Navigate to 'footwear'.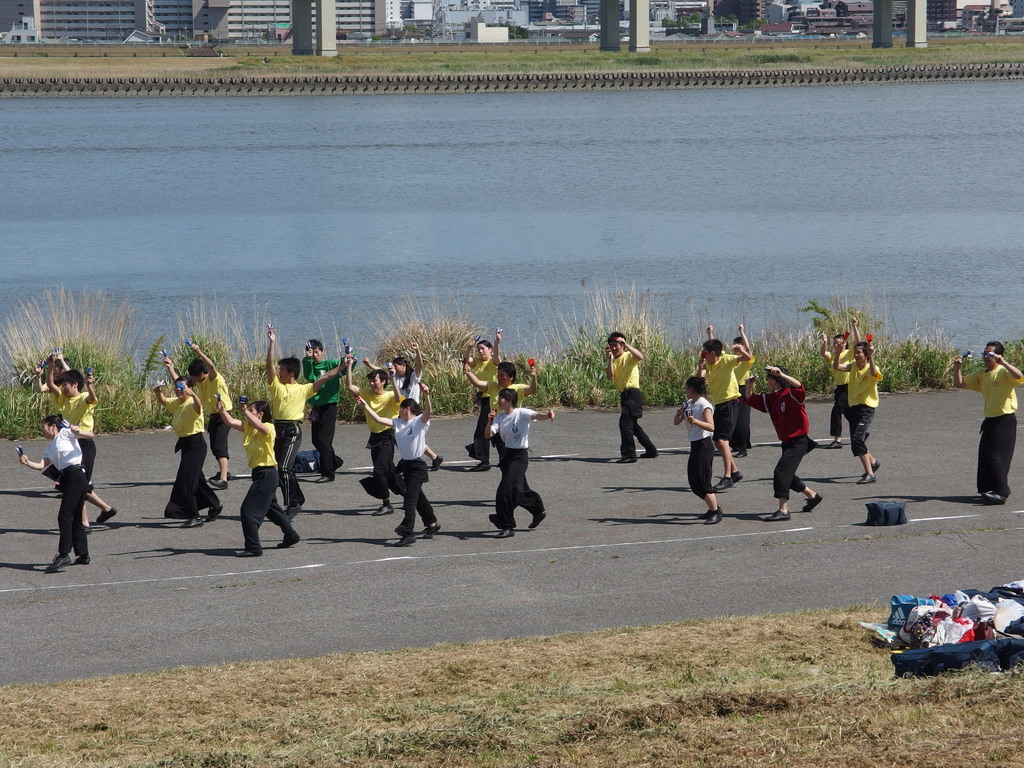
Navigation target: (left=858, top=474, right=877, bottom=484).
